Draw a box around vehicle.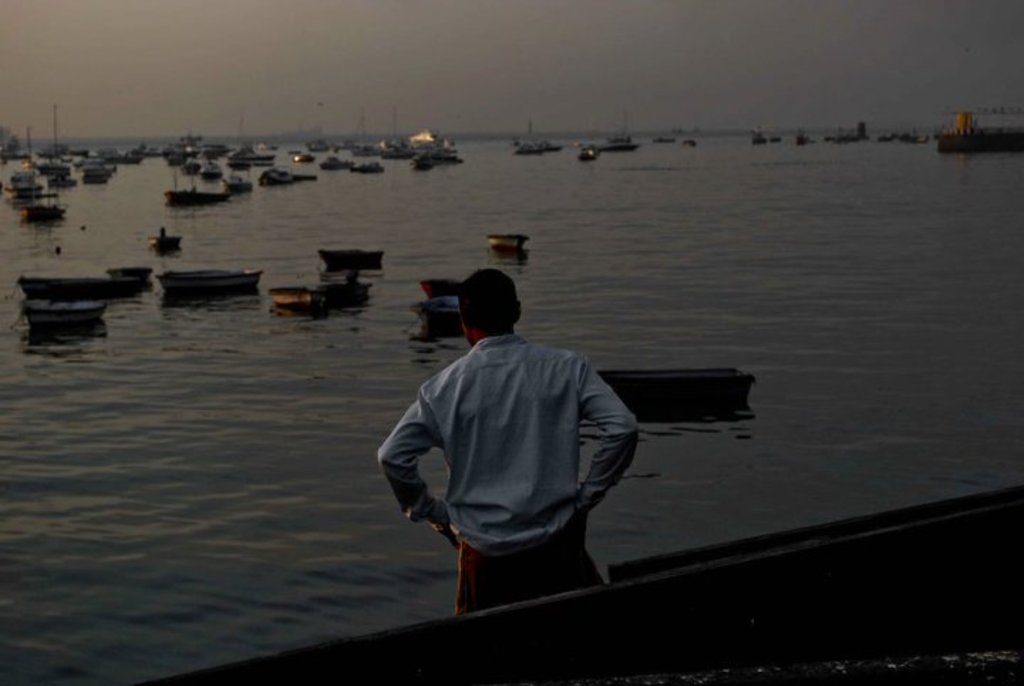
BBox(314, 245, 383, 272).
